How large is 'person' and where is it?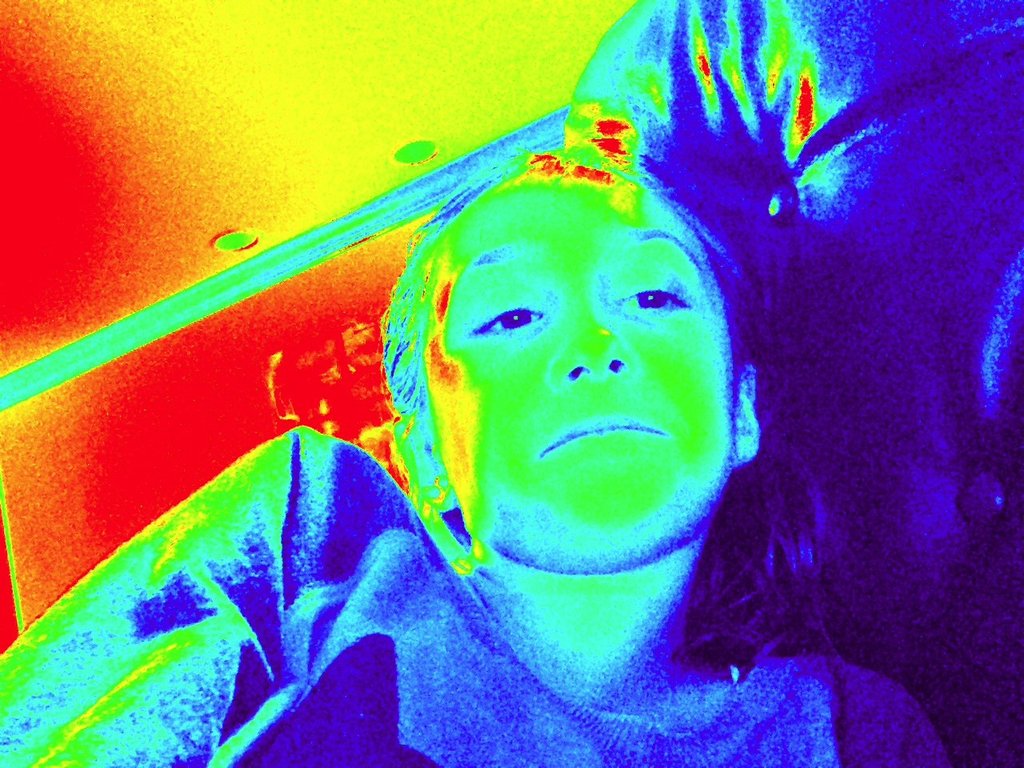
Bounding box: (left=0, top=130, right=942, bottom=767).
